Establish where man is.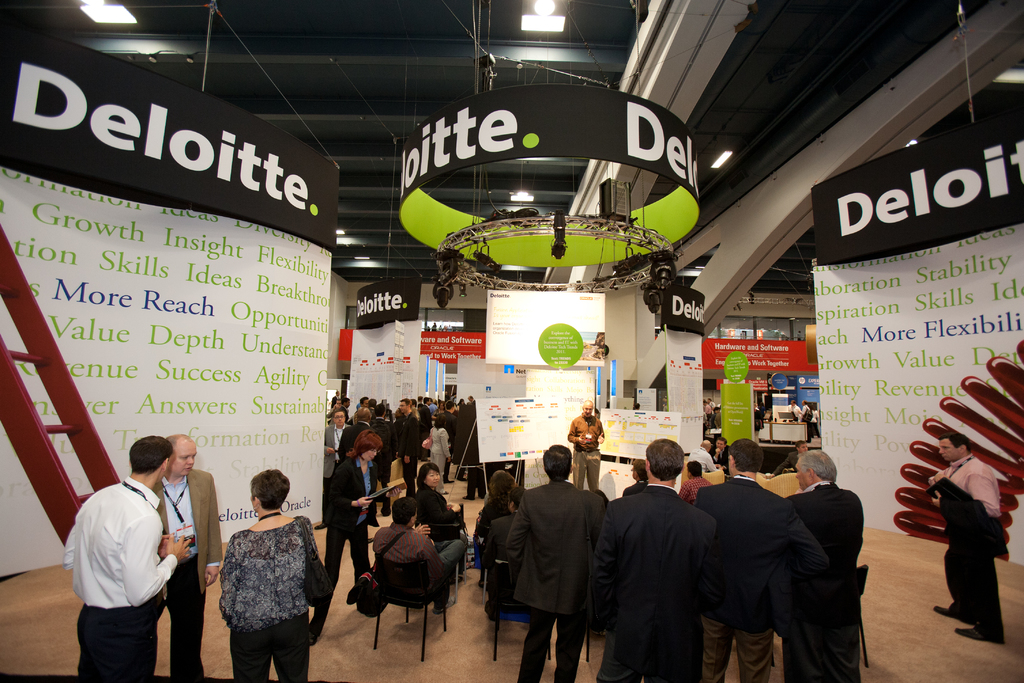
Established at box=[64, 438, 195, 675].
